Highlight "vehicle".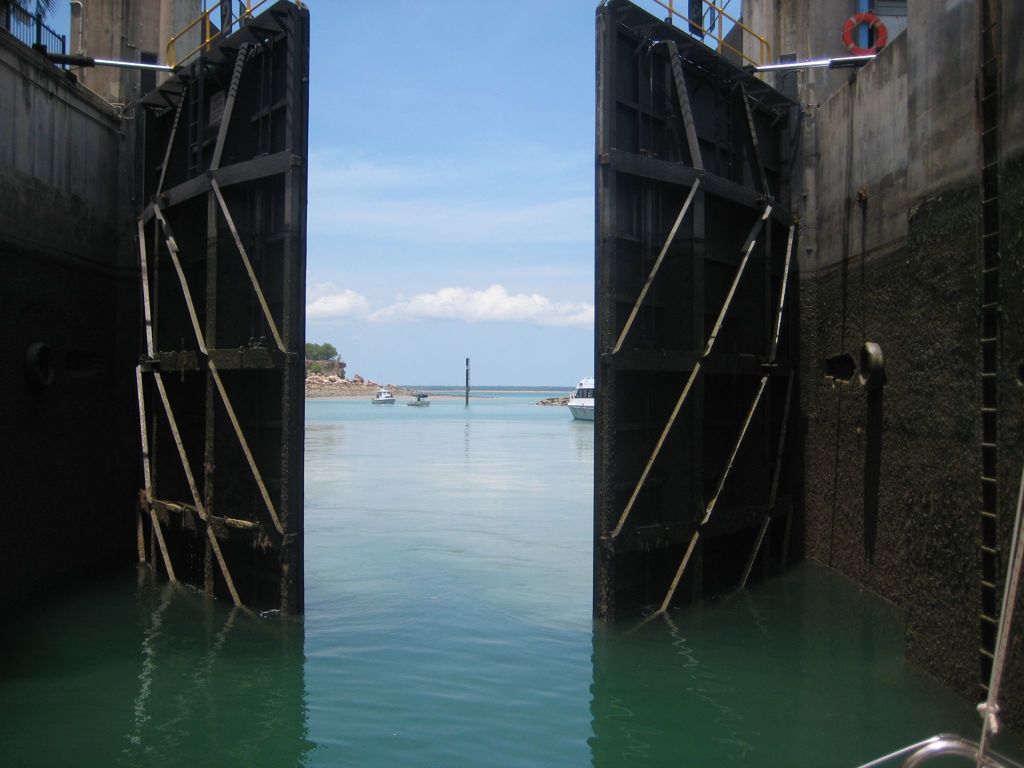
Highlighted region: rect(565, 377, 596, 419).
